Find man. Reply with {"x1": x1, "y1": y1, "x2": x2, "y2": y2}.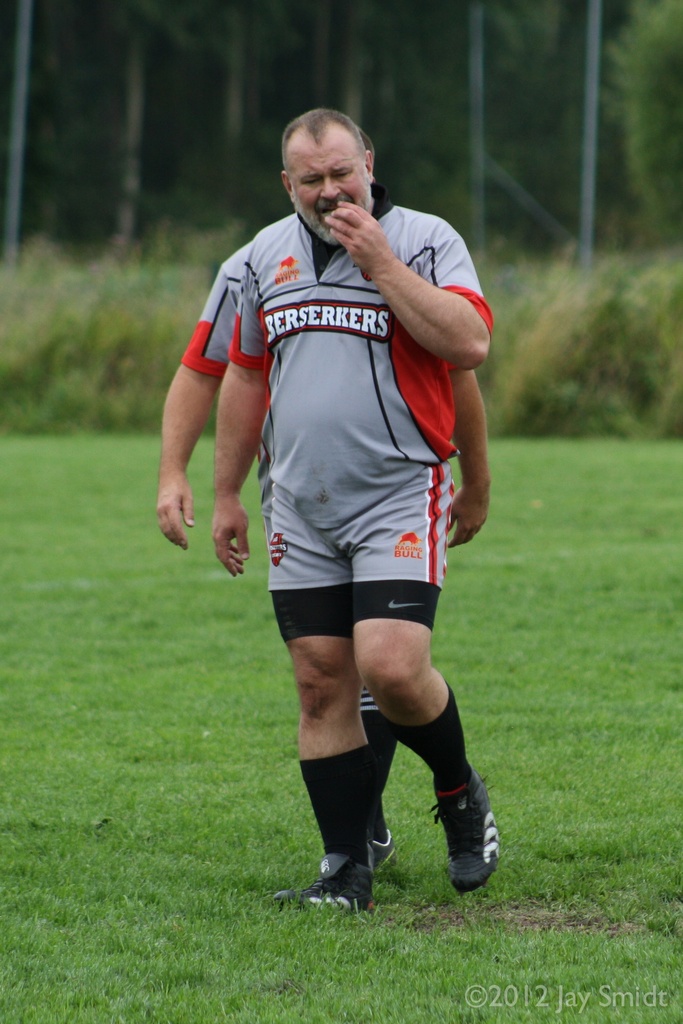
{"x1": 142, "y1": 242, "x2": 485, "y2": 892}.
